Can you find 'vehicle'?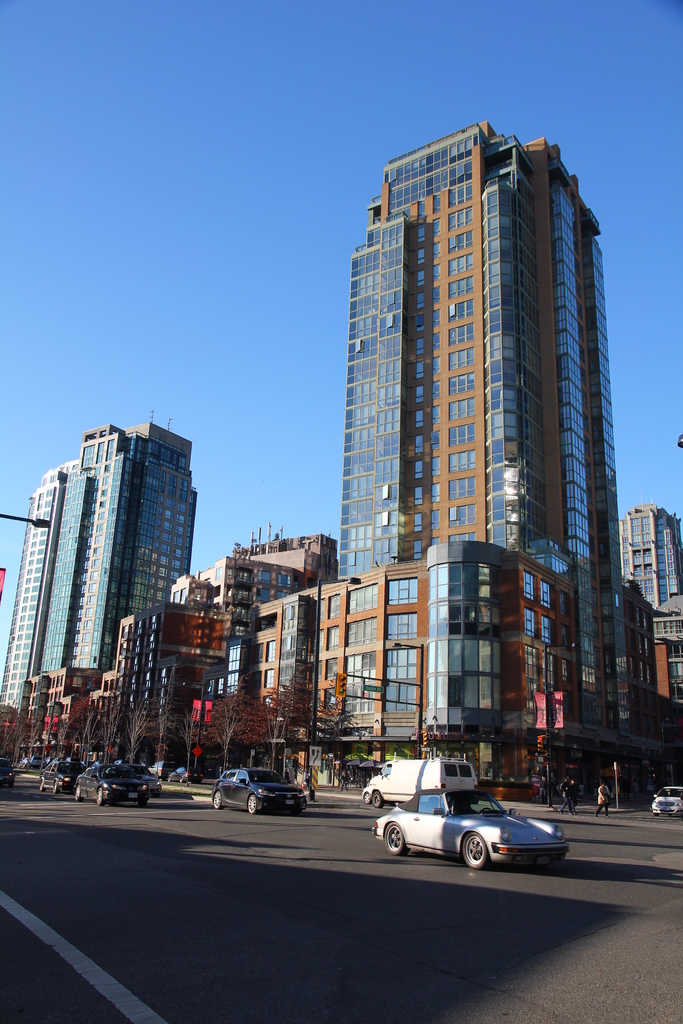
Yes, bounding box: [17, 757, 31, 771].
